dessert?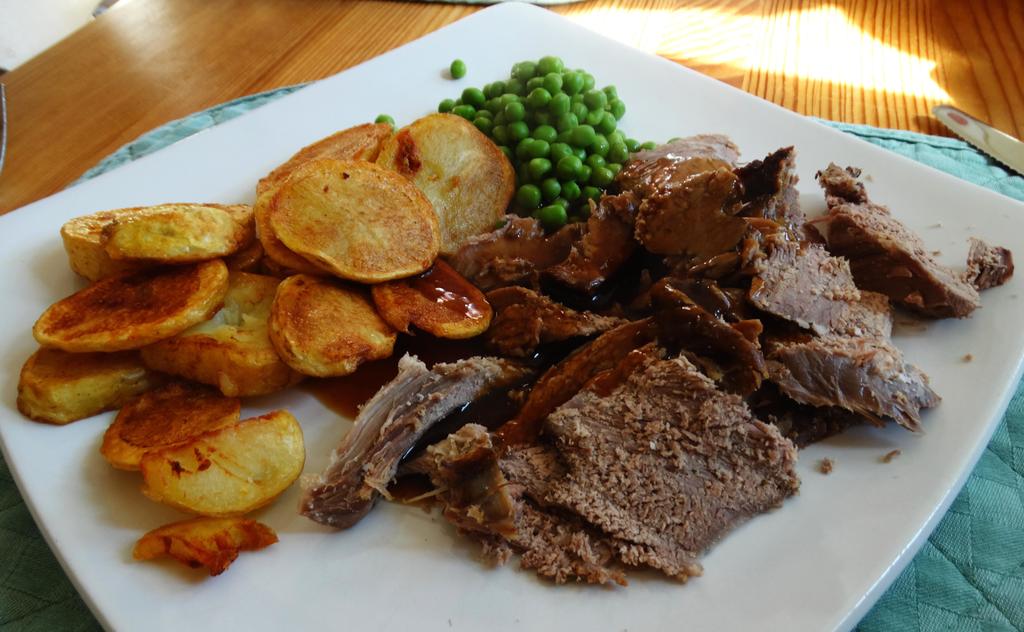
[824, 182, 969, 325]
